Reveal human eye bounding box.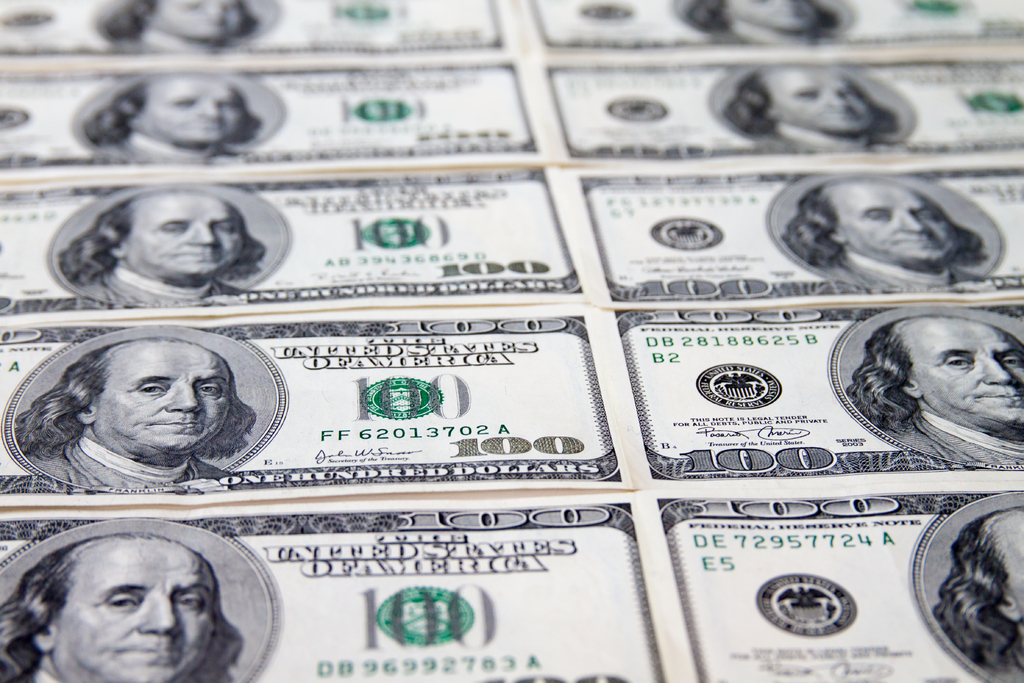
Revealed: locate(106, 591, 142, 614).
